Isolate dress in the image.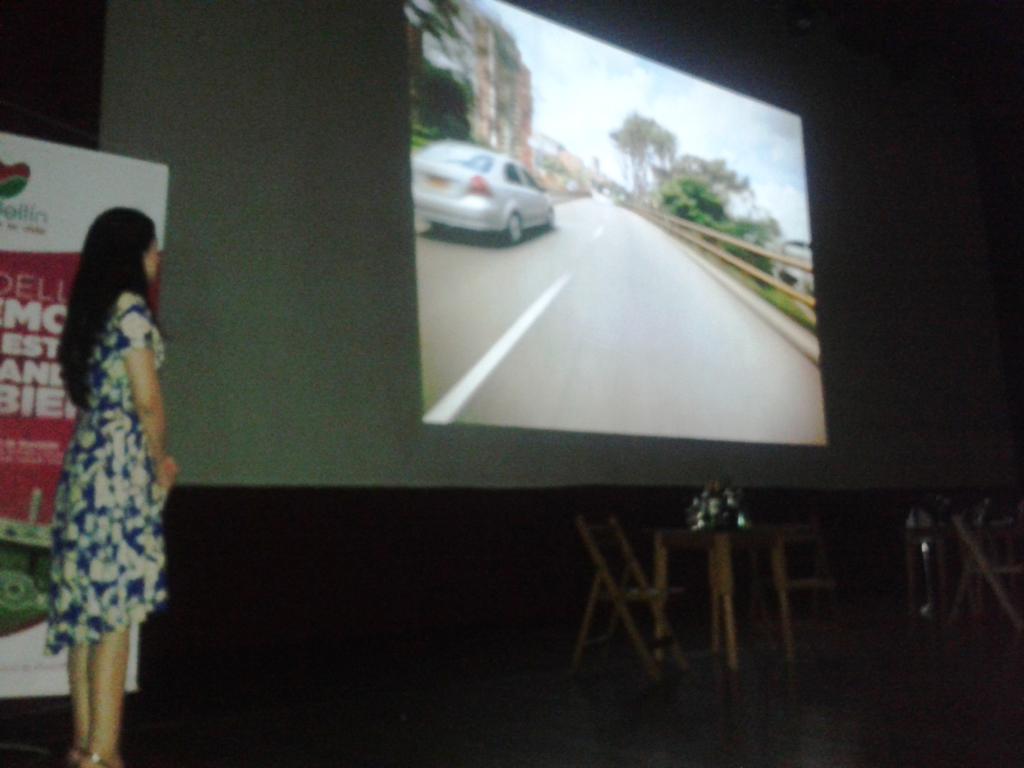
Isolated region: (44, 285, 170, 659).
